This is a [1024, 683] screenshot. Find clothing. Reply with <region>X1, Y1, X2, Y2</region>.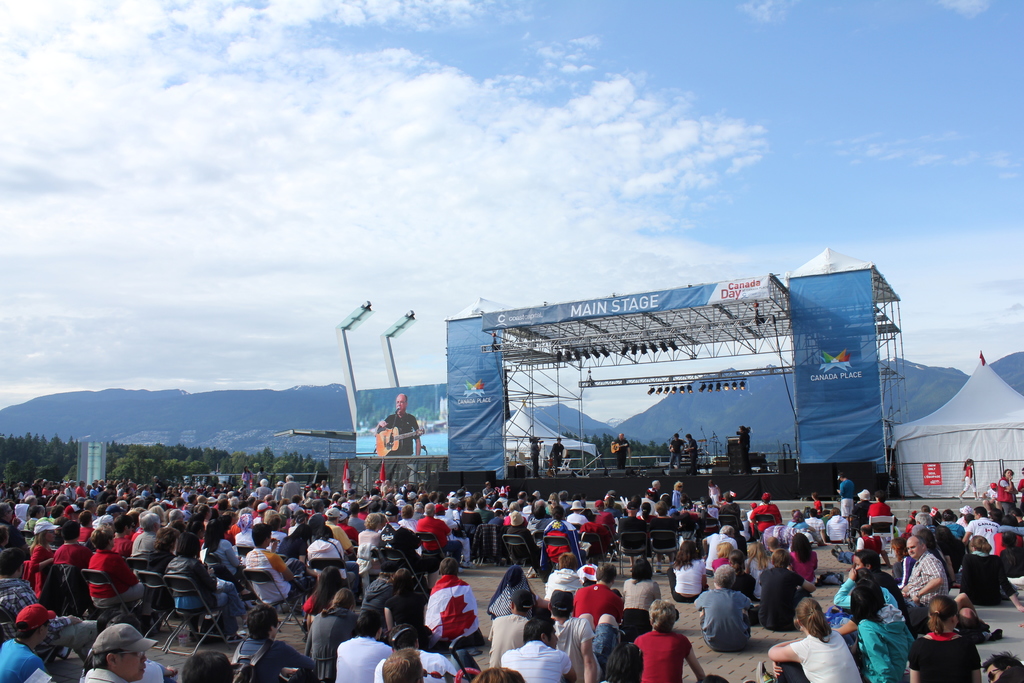
<region>782, 521, 812, 552</region>.
